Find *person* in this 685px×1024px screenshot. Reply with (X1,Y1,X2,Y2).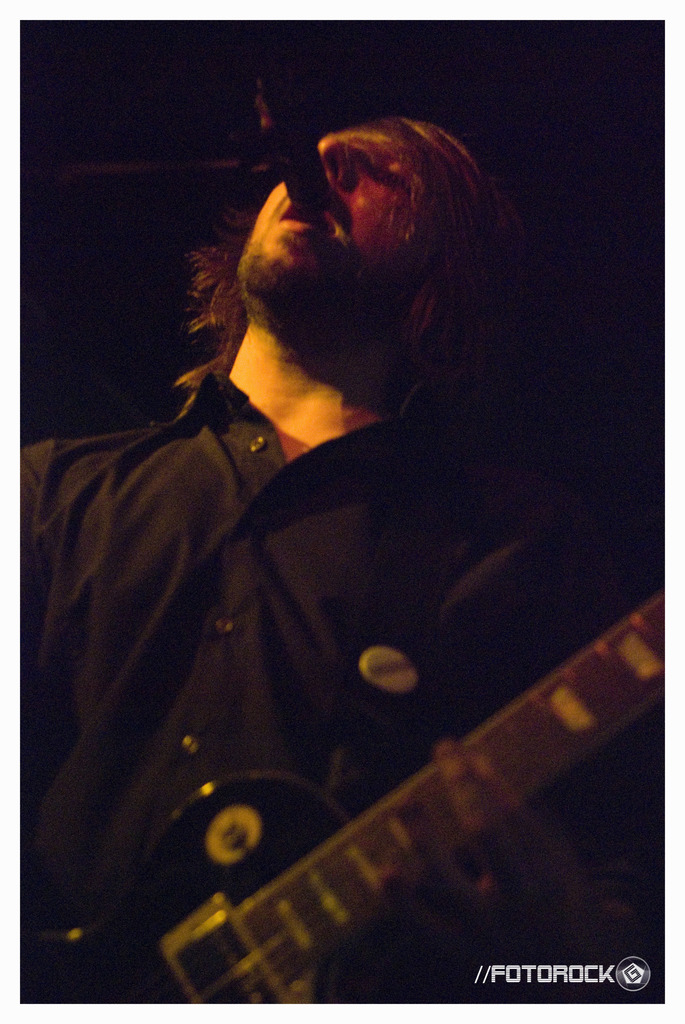
(22,111,661,1004).
